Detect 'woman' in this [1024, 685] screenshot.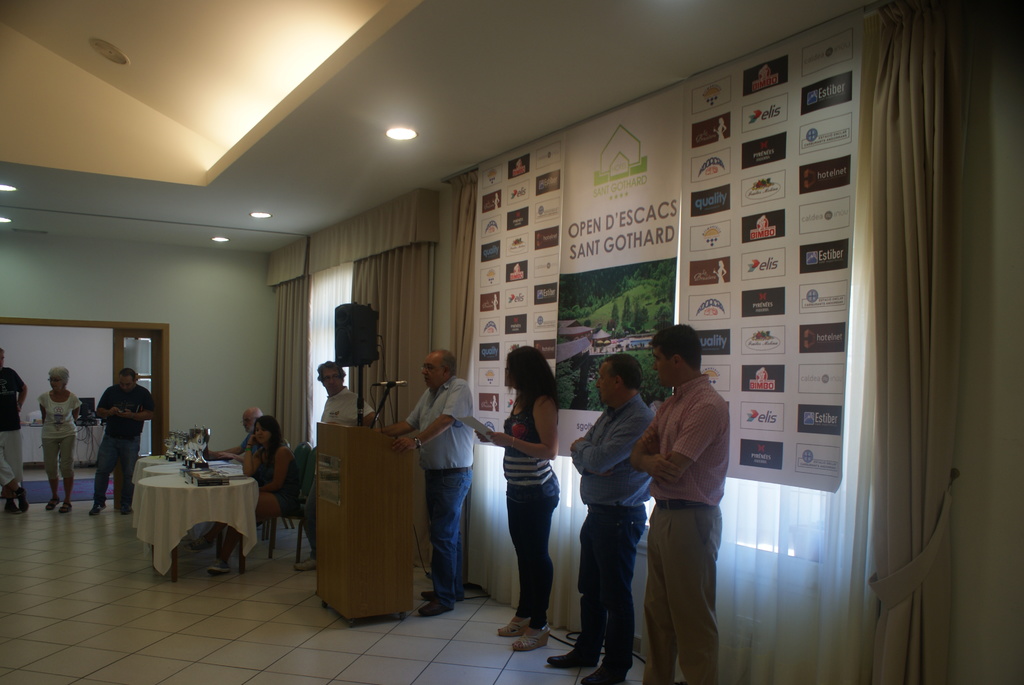
Detection: [x1=474, y1=334, x2=564, y2=659].
